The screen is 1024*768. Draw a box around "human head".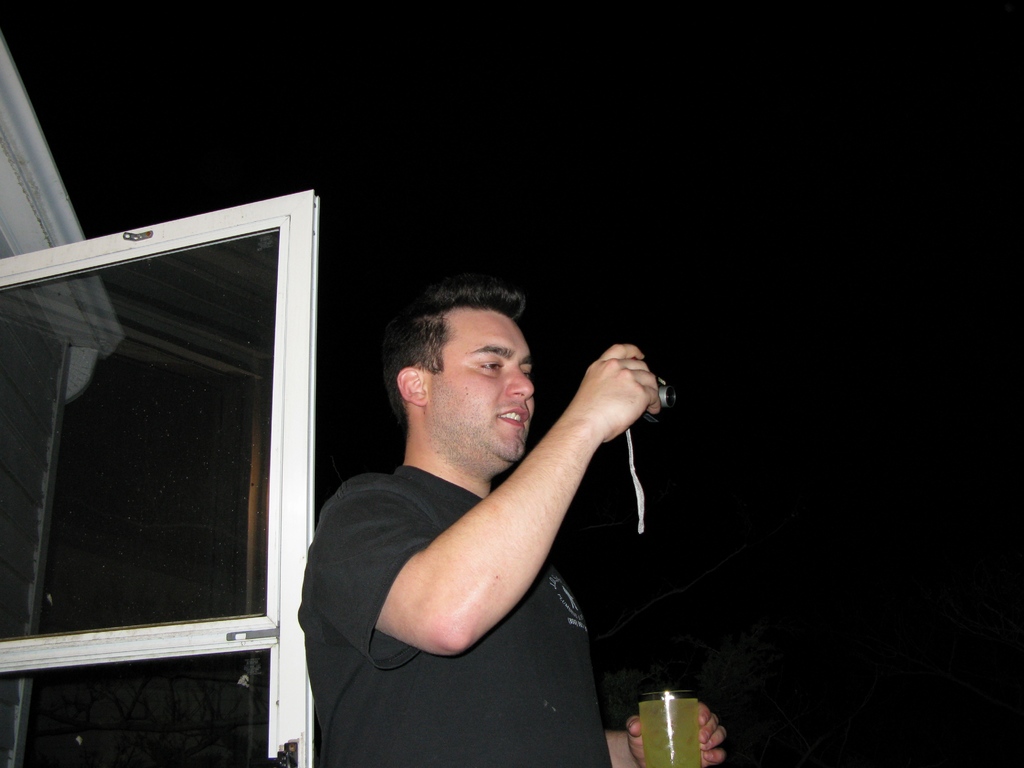
<bbox>376, 276, 547, 462</bbox>.
